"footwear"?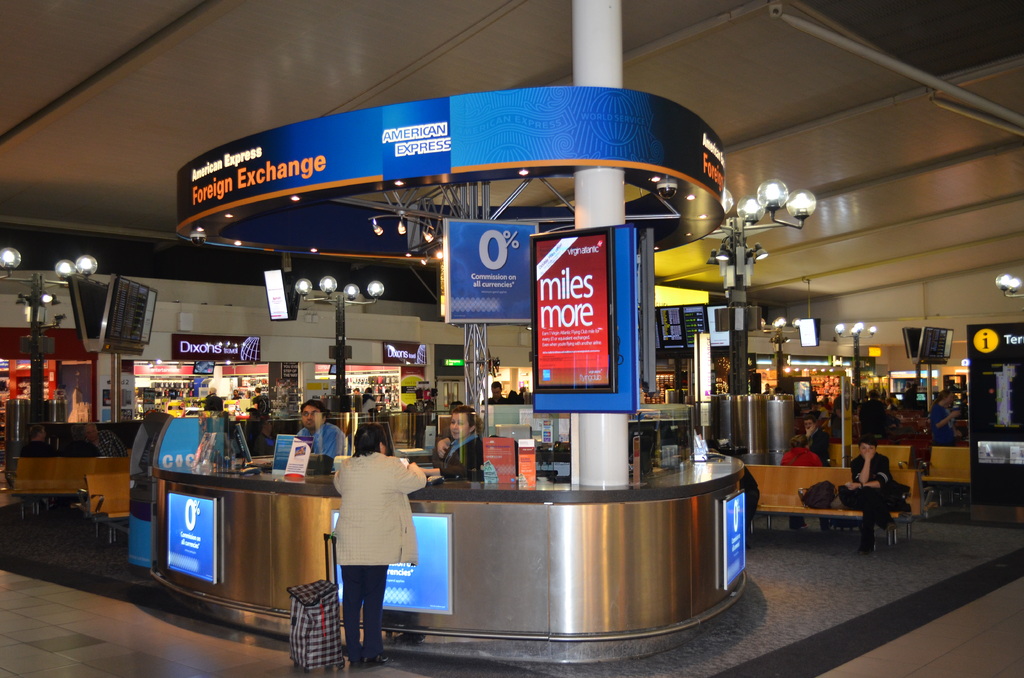
x1=351, y1=653, x2=362, y2=663
